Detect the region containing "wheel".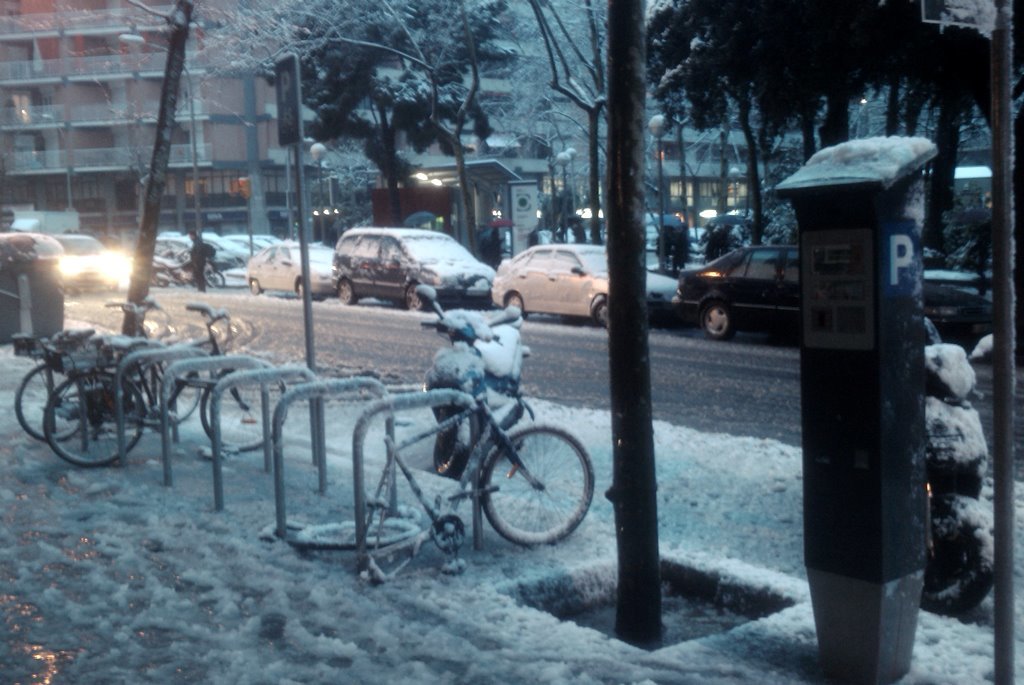
(299,519,417,550).
